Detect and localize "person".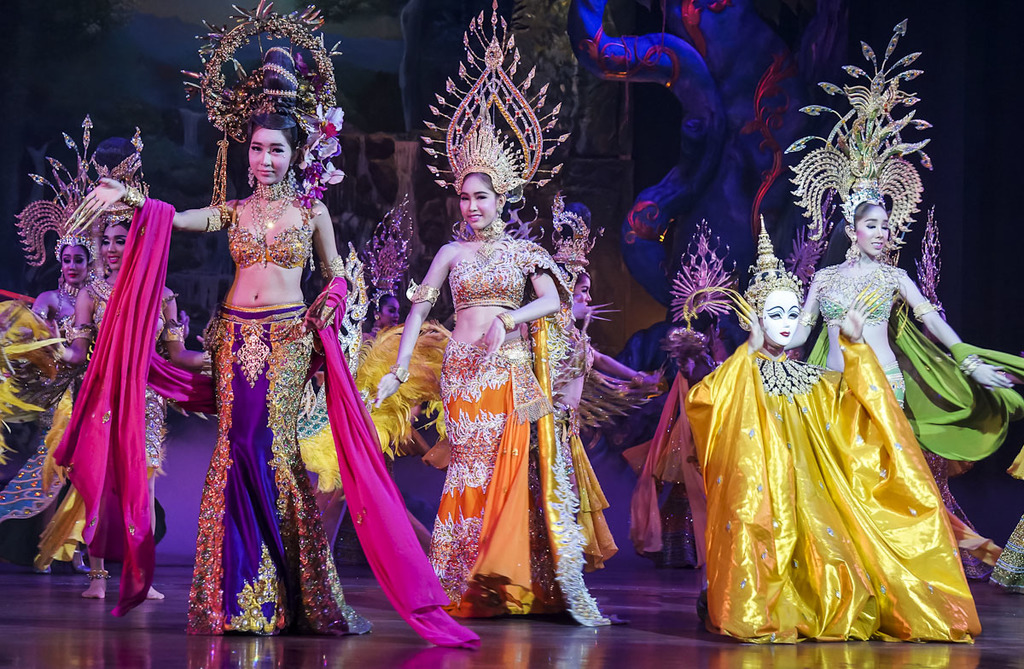
Localized at [left=555, top=187, right=661, bottom=576].
